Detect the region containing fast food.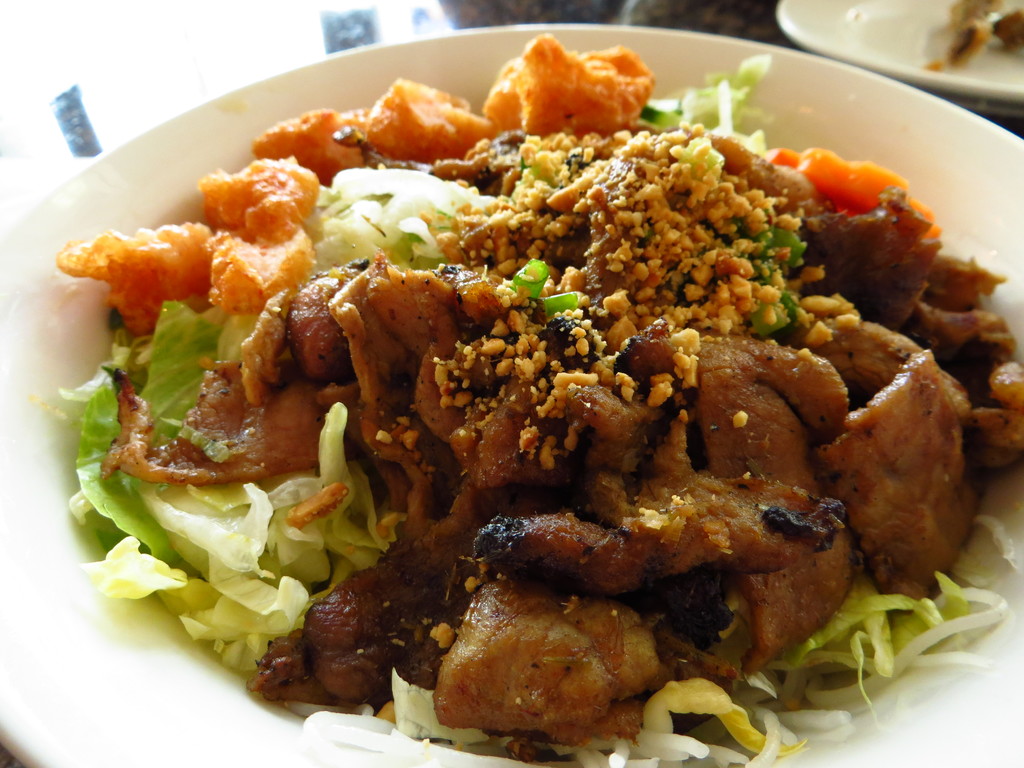
<region>0, 0, 1023, 767</region>.
